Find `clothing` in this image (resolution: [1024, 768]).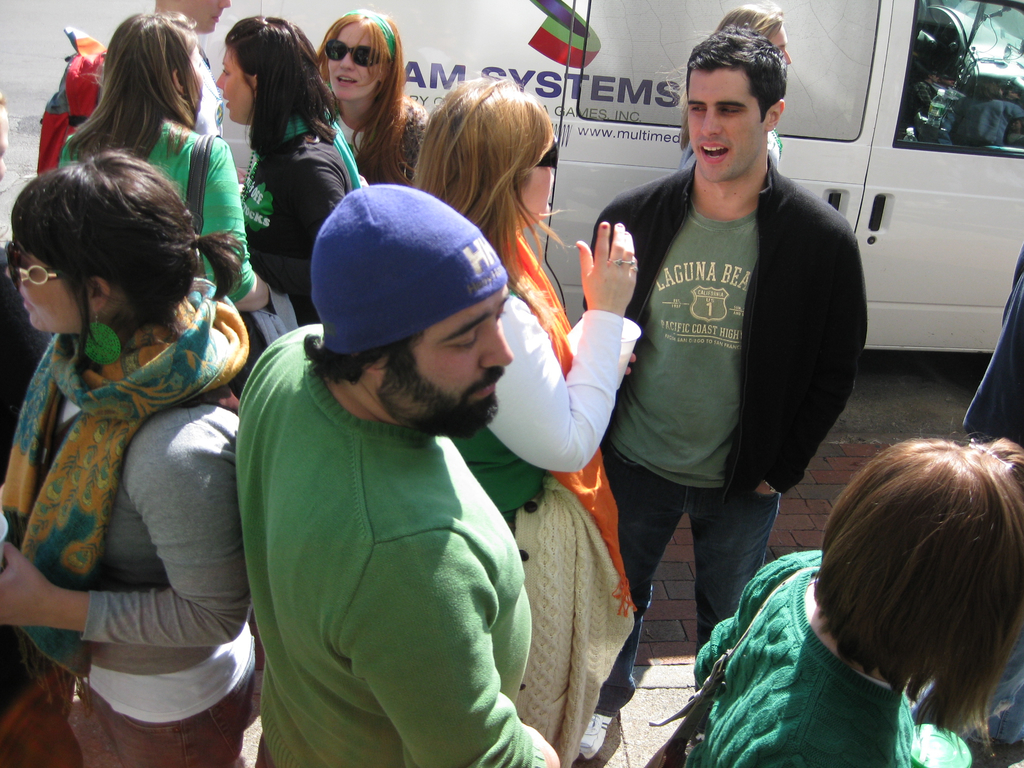
bbox=(685, 541, 916, 767).
